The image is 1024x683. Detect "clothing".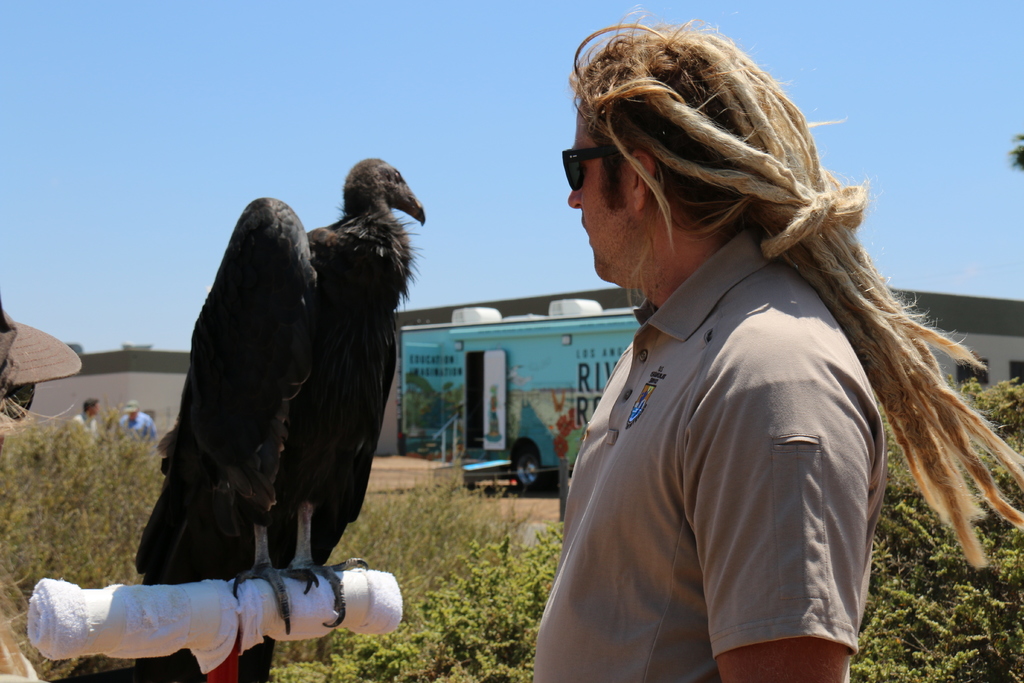
Detection: 533 231 884 682.
